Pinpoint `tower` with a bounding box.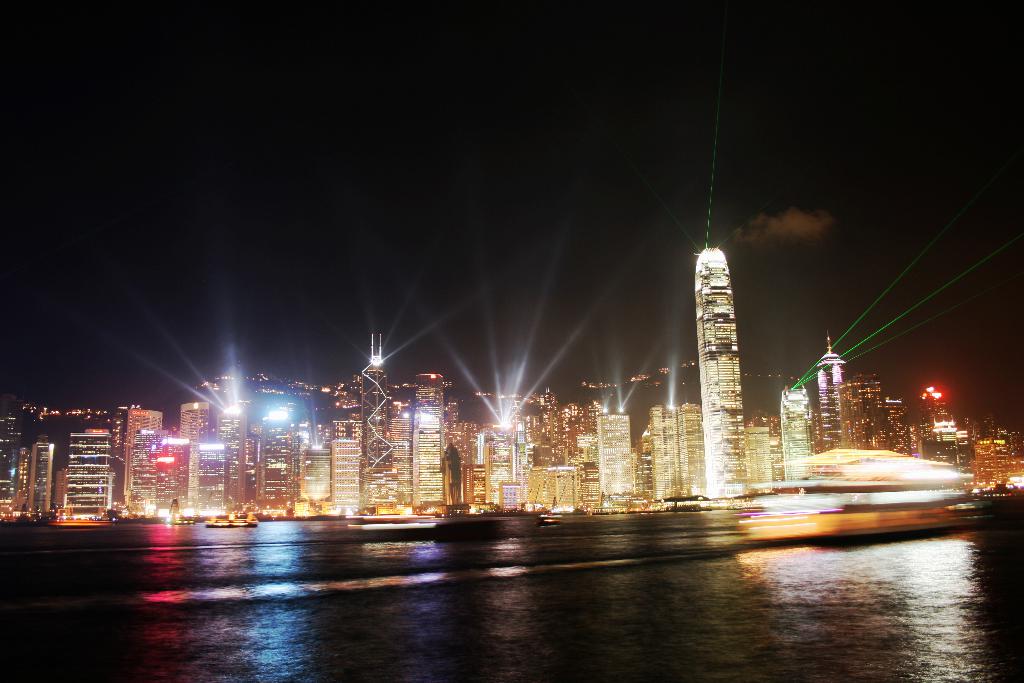
<bbox>251, 418, 298, 523</bbox>.
